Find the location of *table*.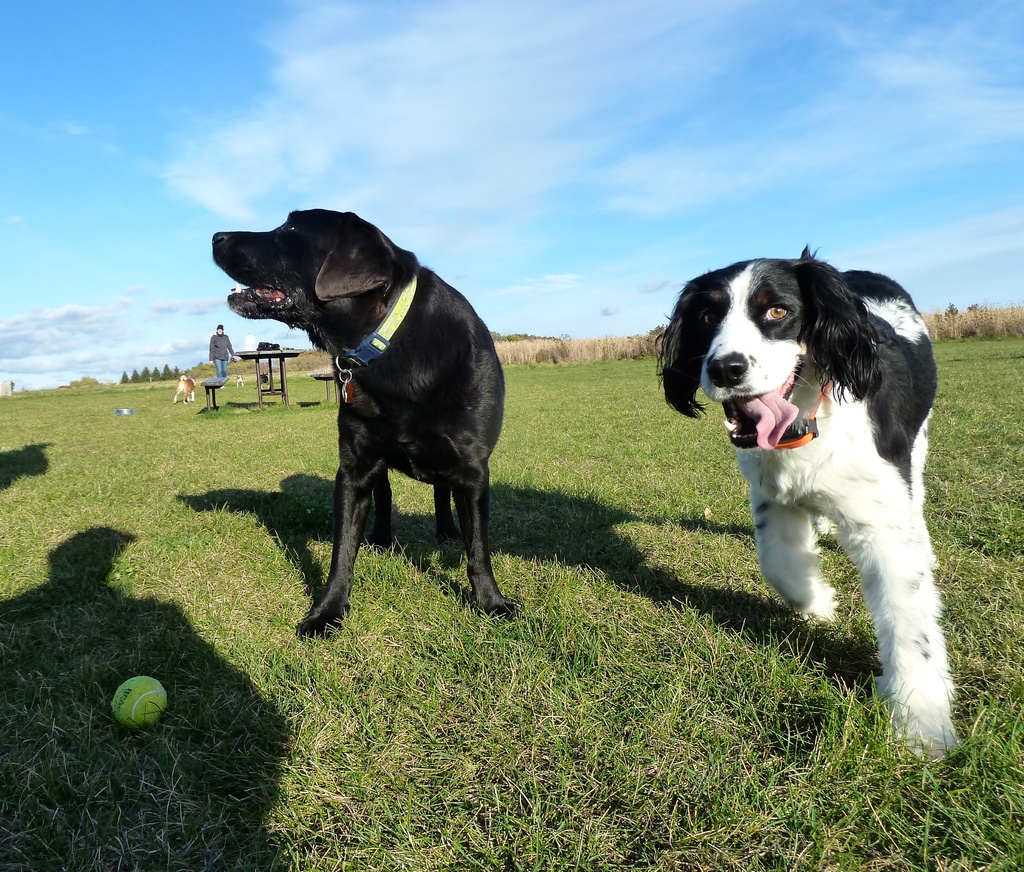
Location: 237:329:277:410.
